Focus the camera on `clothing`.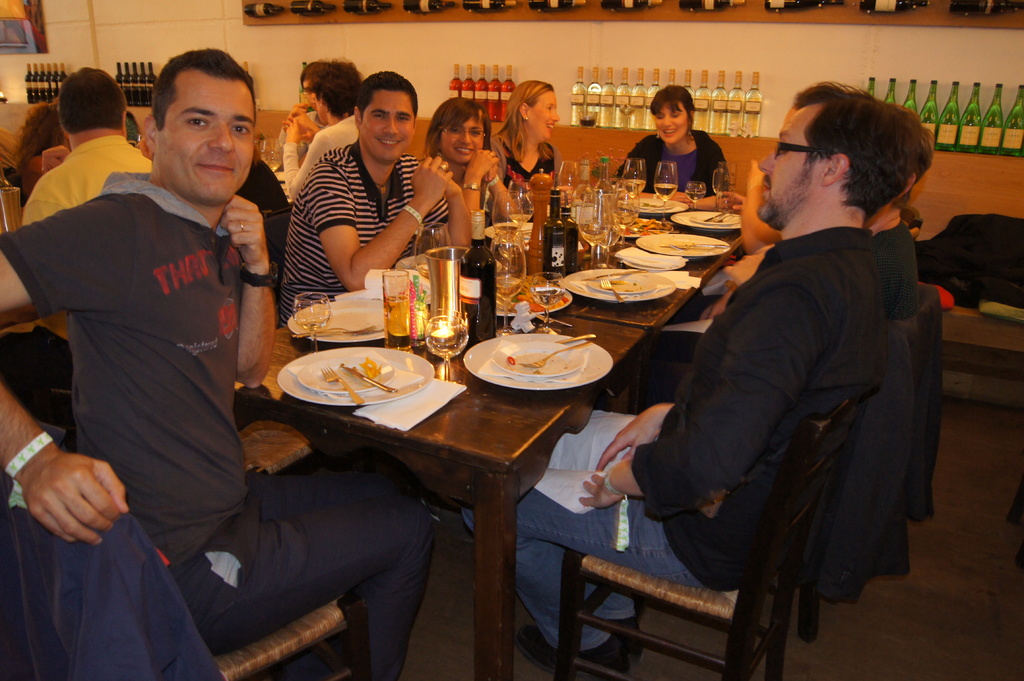
Focus region: [left=276, top=114, right=365, bottom=200].
